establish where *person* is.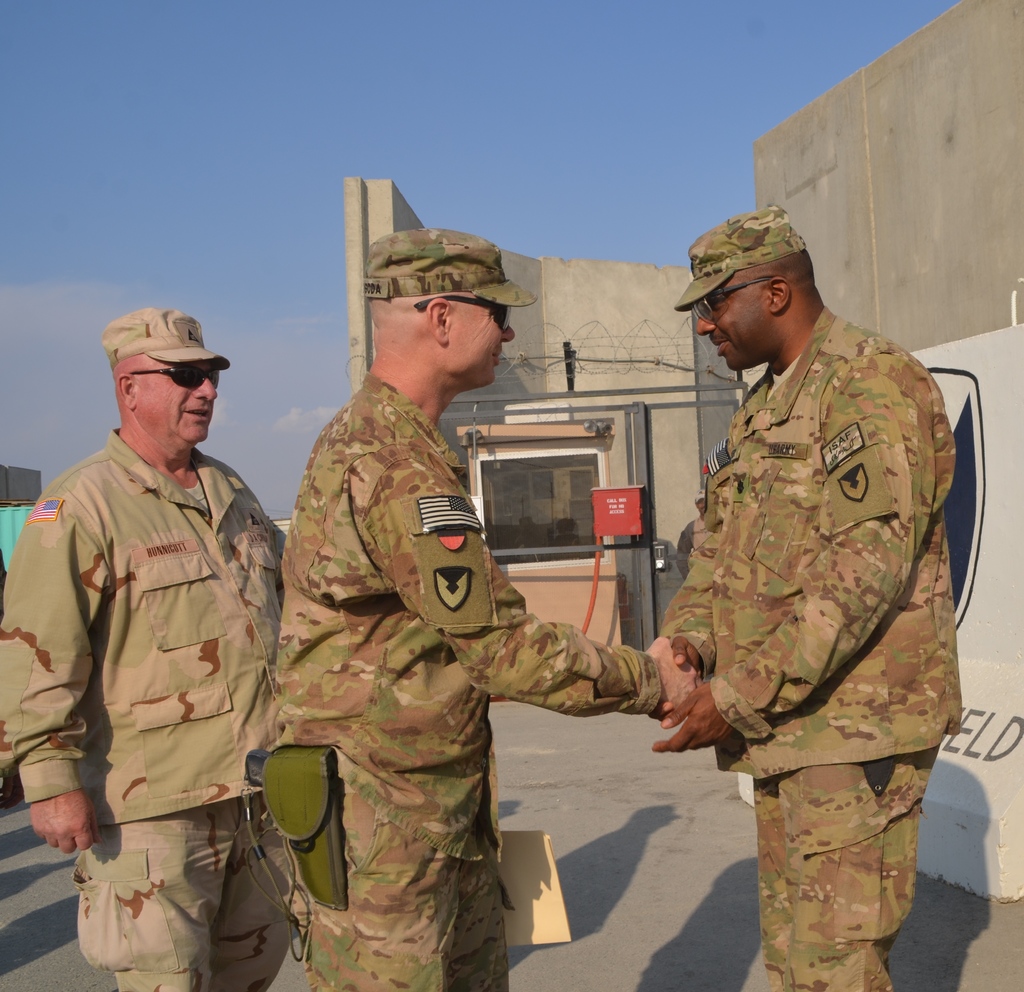
Established at x1=0, y1=292, x2=294, y2=991.
